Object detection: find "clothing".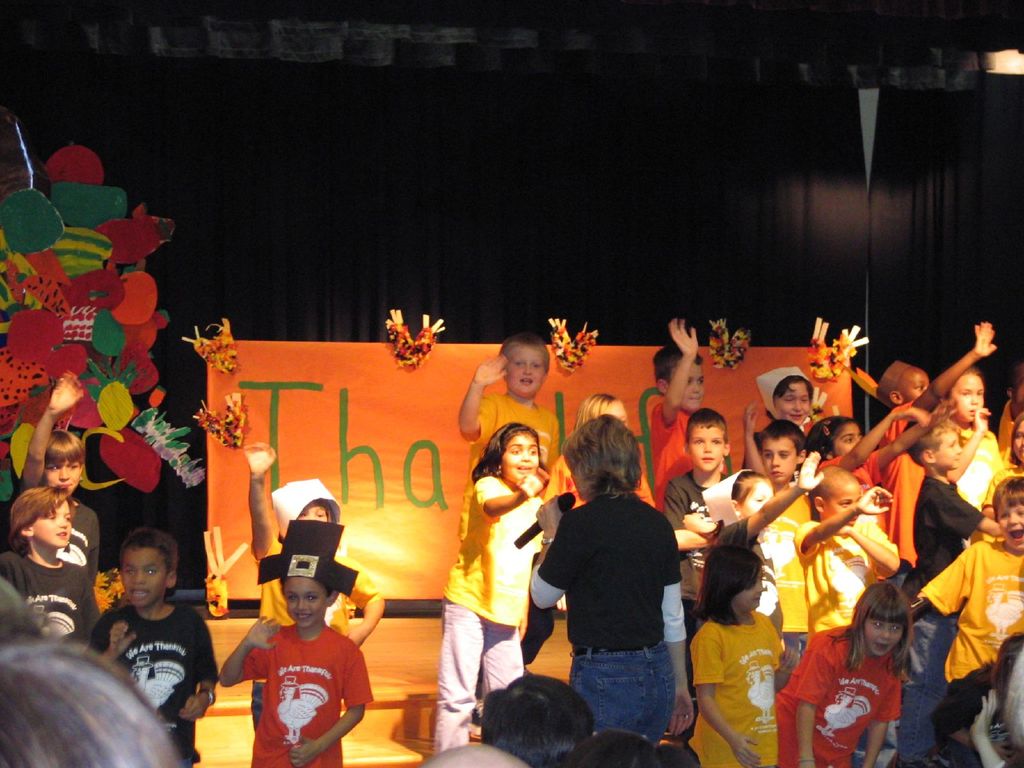
(left=436, top=474, right=551, bottom=752).
